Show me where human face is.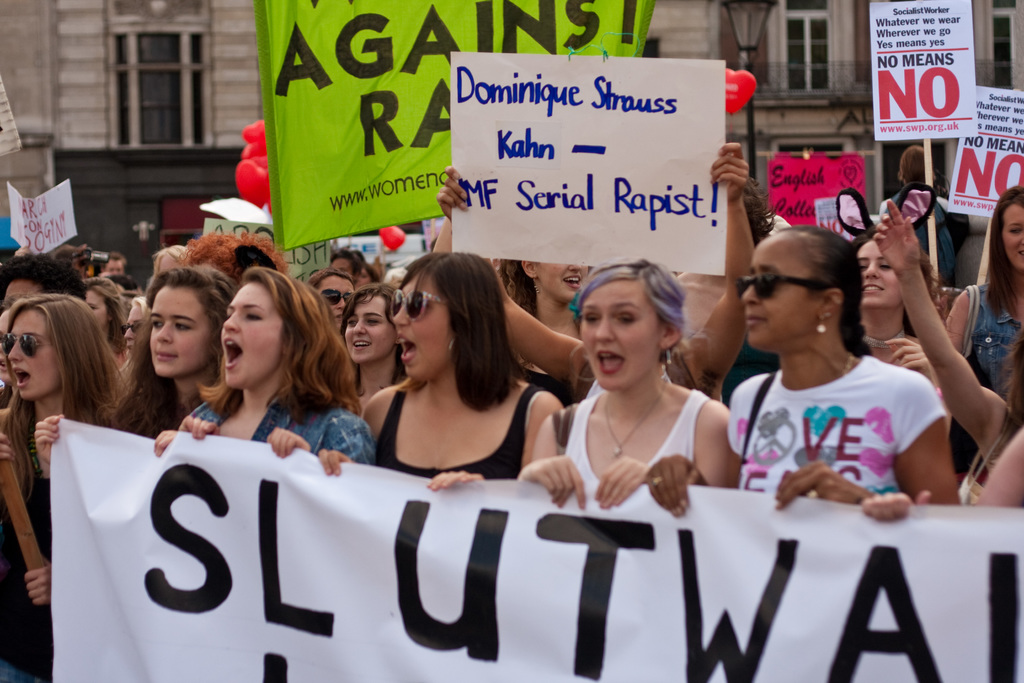
human face is at x1=147, y1=282, x2=211, y2=378.
